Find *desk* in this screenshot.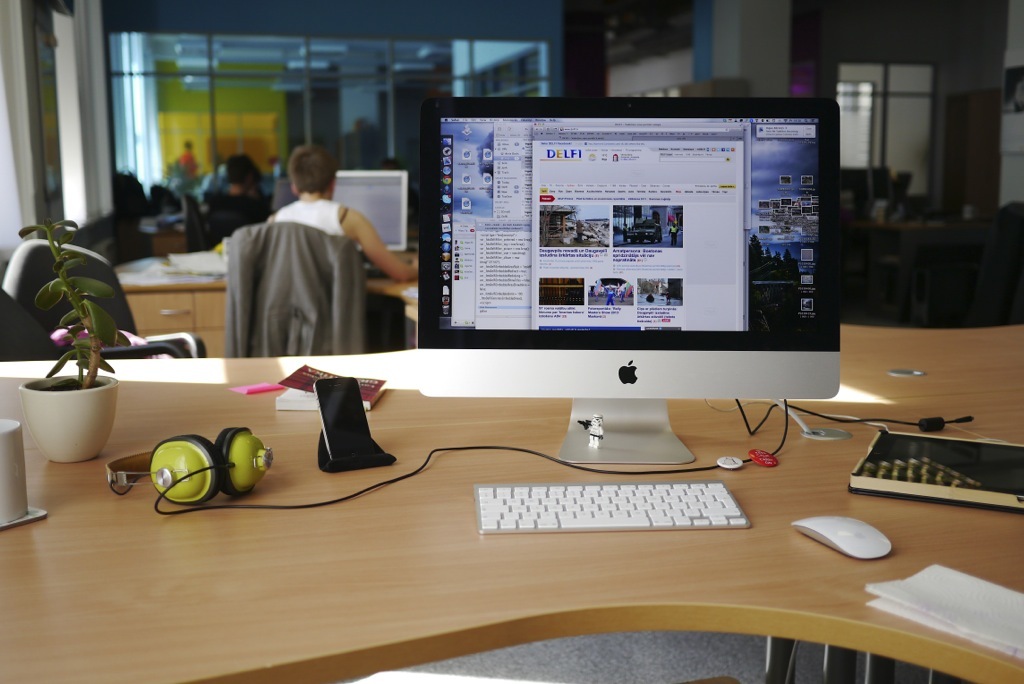
The bounding box for *desk* is bbox=(1, 326, 1021, 679).
